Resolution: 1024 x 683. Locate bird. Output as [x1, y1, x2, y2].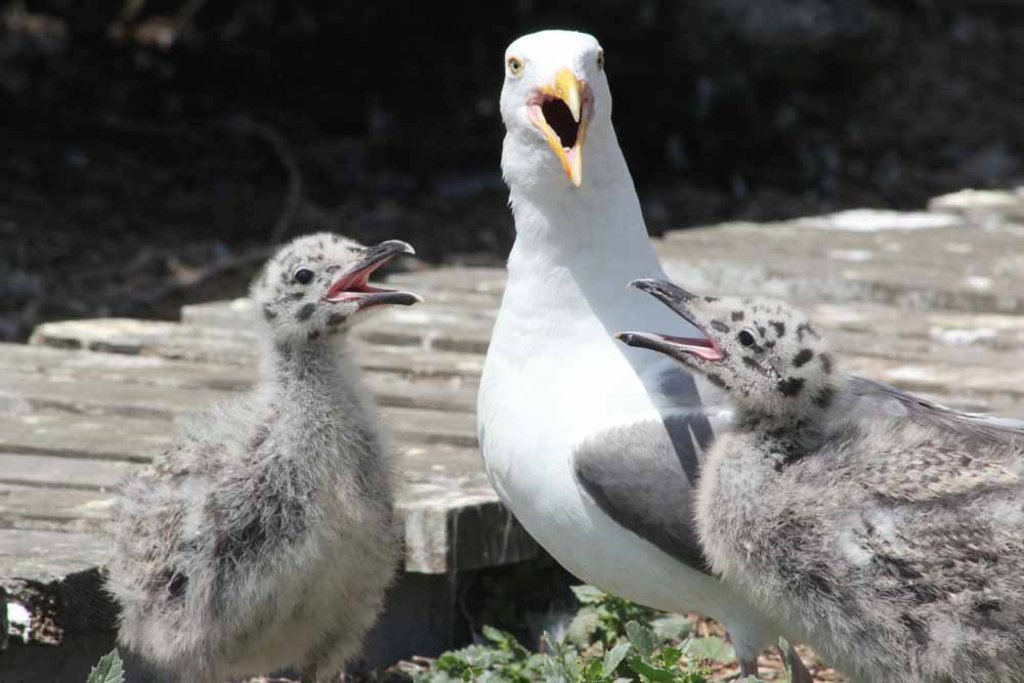
[604, 274, 1023, 682].
